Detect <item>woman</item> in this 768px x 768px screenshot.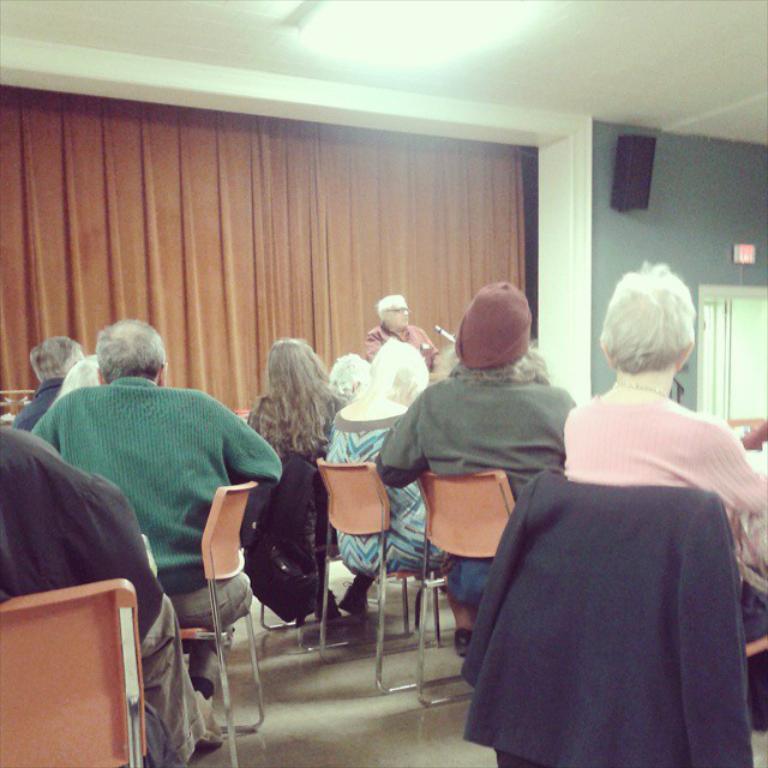
Detection: [left=250, top=344, right=352, bottom=638].
